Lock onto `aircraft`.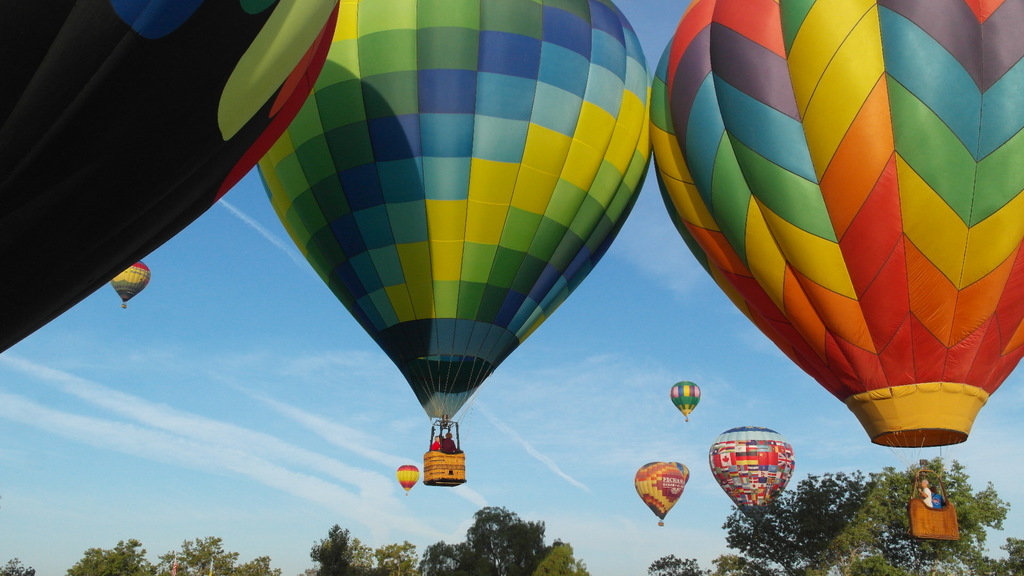
Locked: (0, 0, 344, 352).
